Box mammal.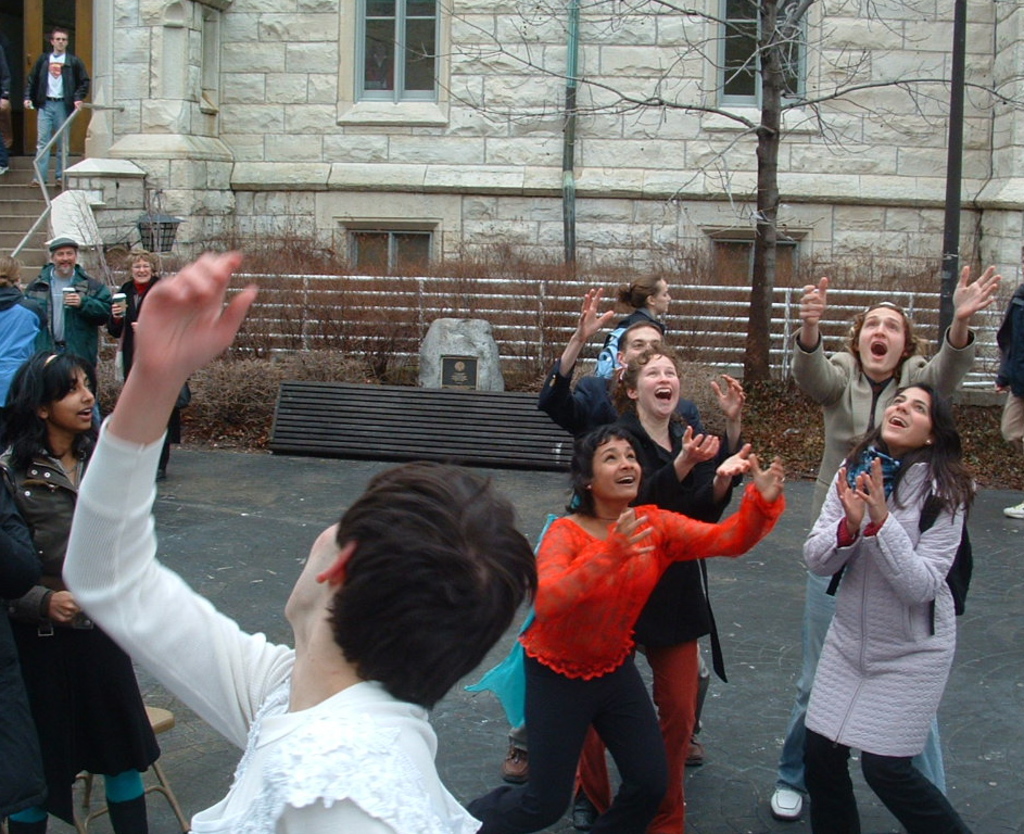
region(59, 248, 535, 833).
